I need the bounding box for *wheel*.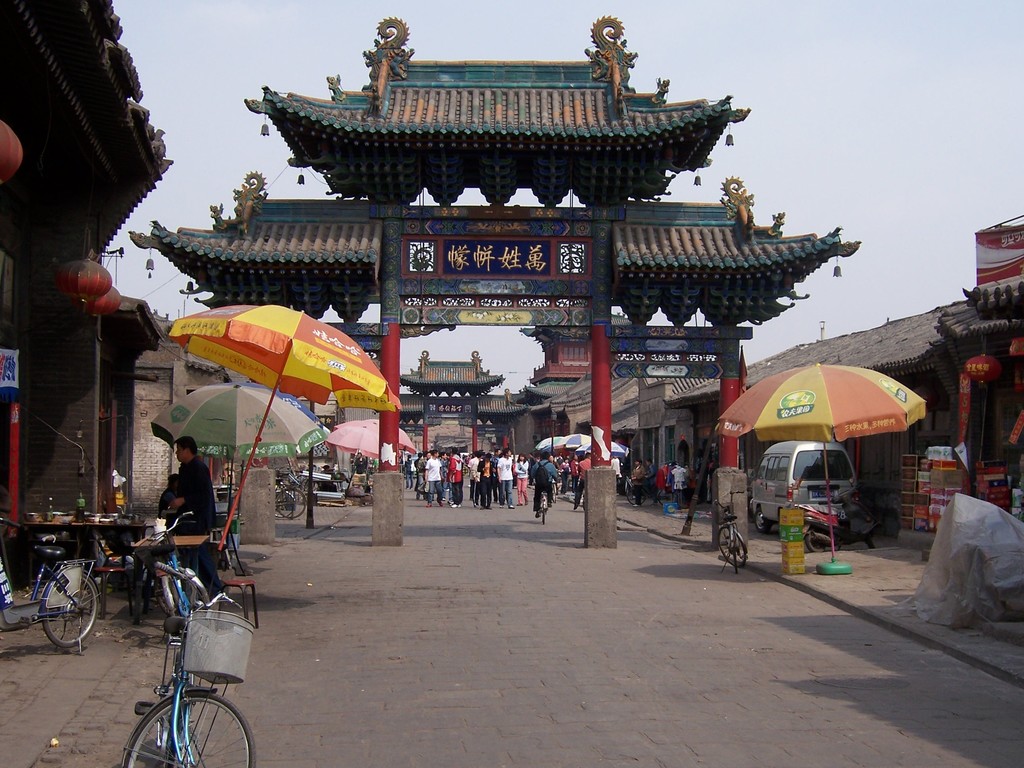
Here it is: 38/569/100/651.
